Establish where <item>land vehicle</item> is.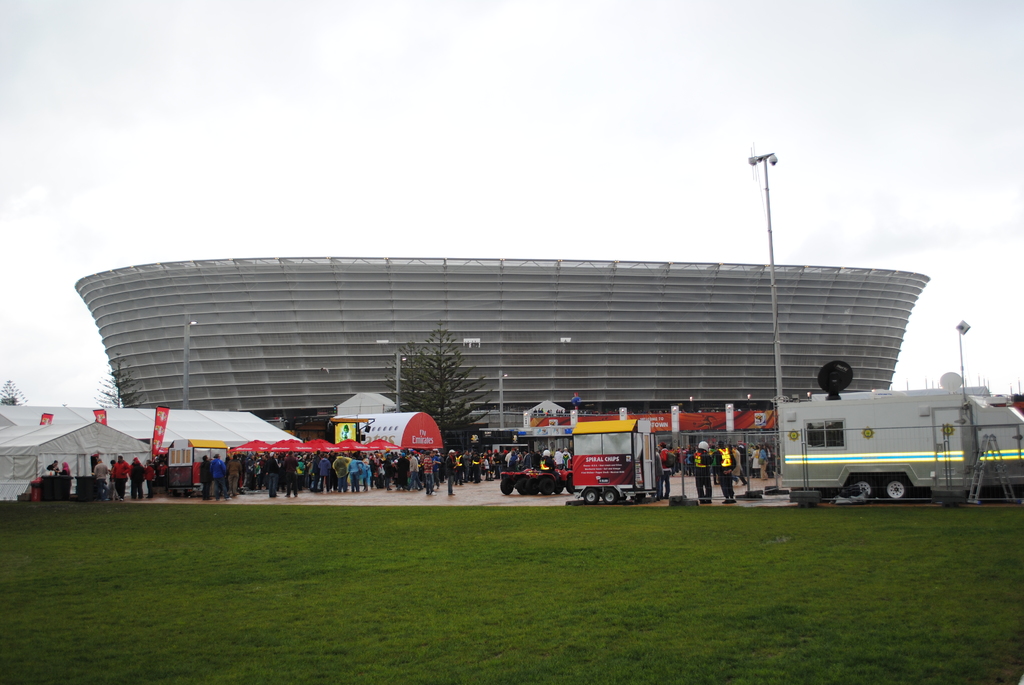
Established at x1=772 y1=382 x2=1009 y2=508.
